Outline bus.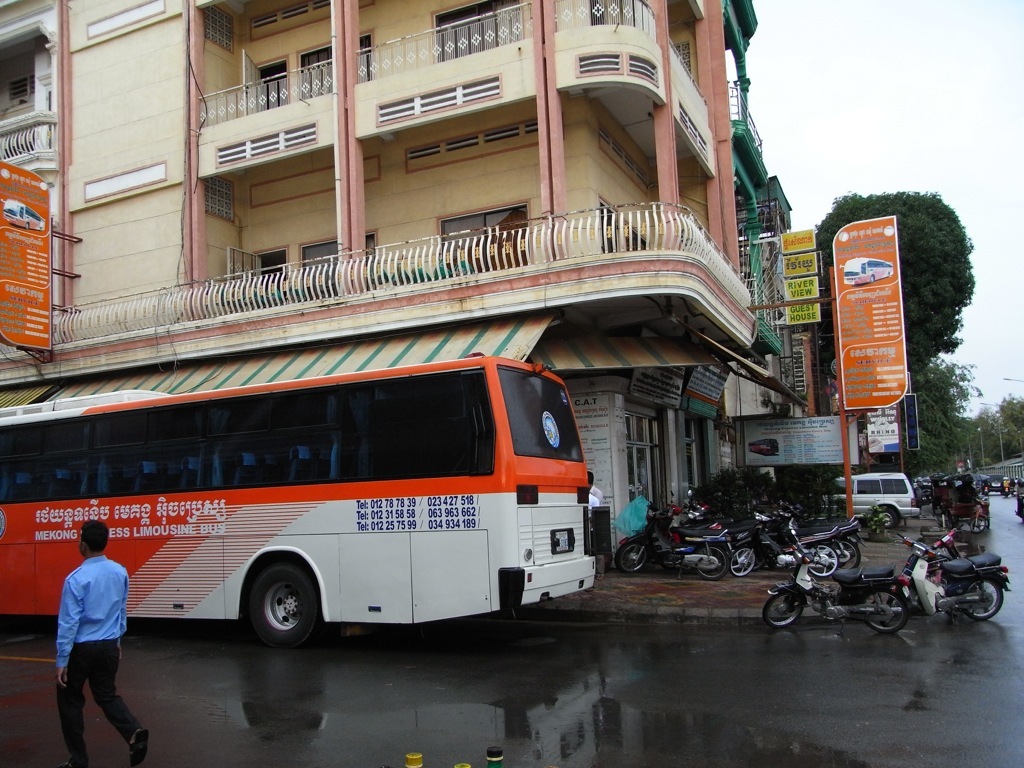
Outline: x1=0 y1=350 x2=595 y2=647.
